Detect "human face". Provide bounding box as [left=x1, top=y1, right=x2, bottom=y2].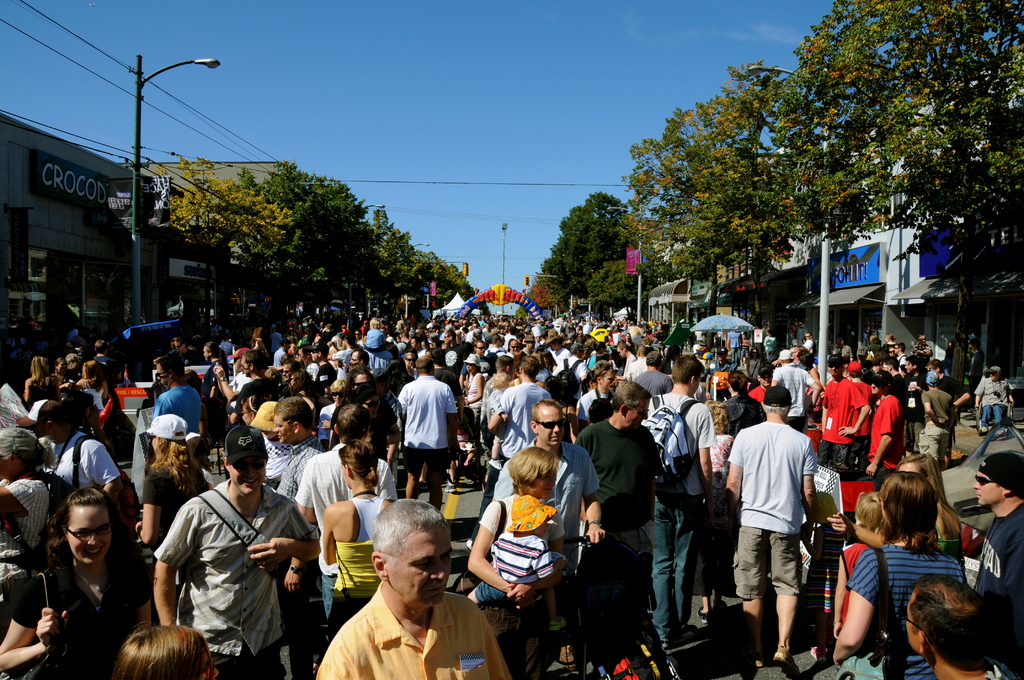
[left=233, top=358, right=239, bottom=367].
